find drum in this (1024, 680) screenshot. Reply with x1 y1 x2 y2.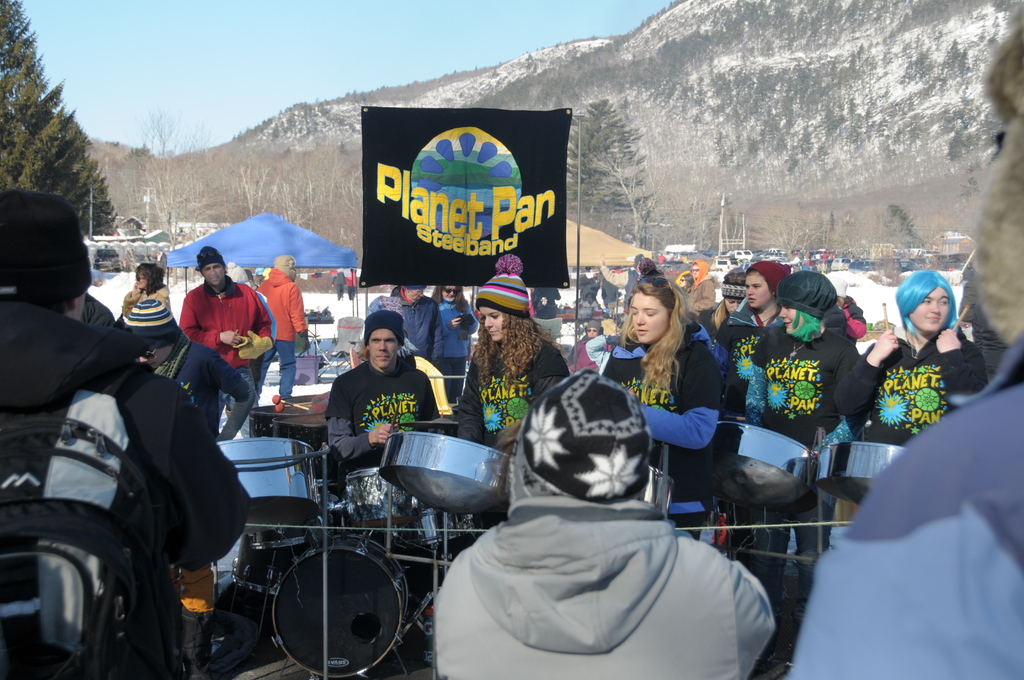
810 442 905 505.
